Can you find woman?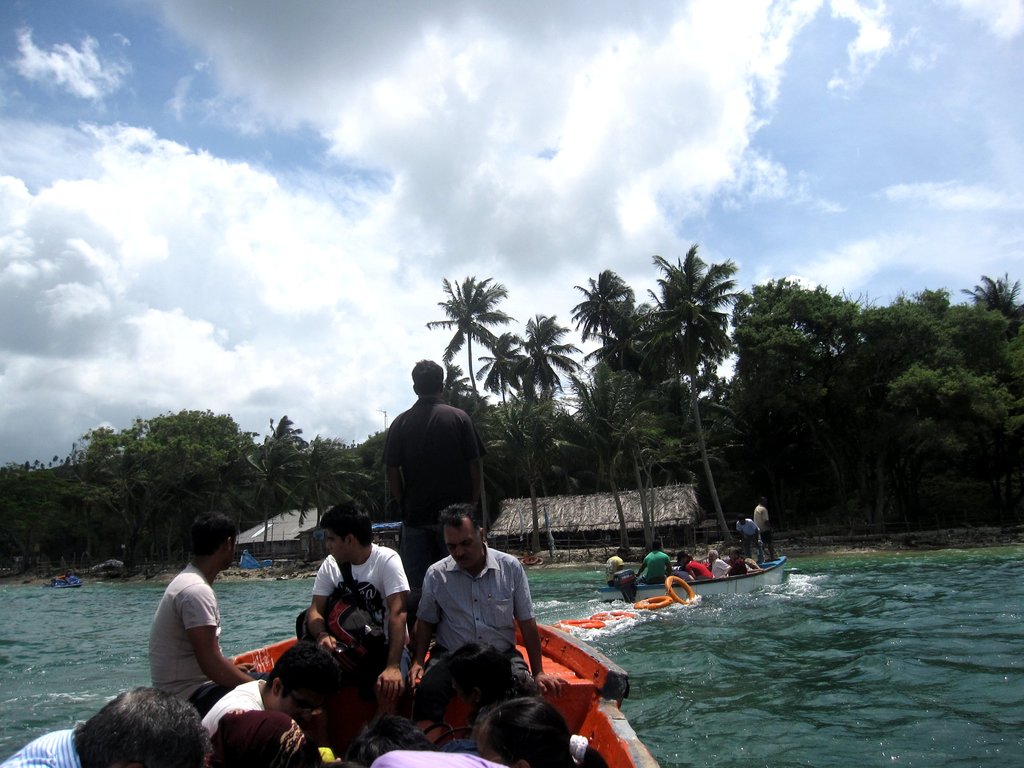
Yes, bounding box: [205, 705, 320, 767].
